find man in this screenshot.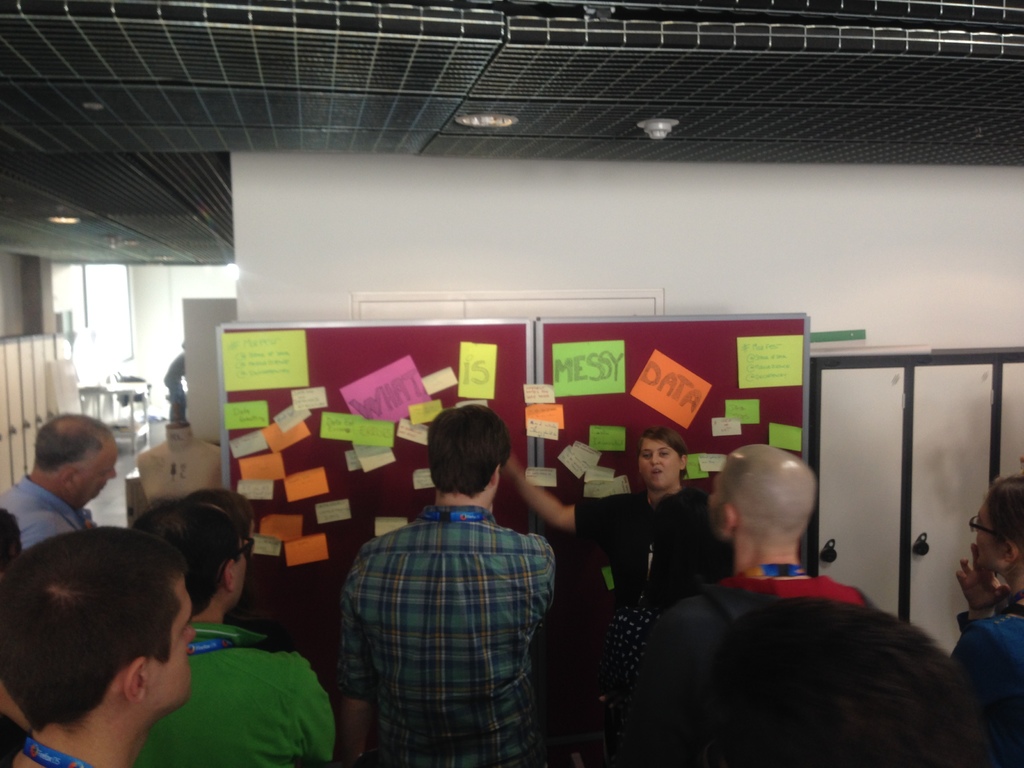
The bounding box for man is box(0, 520, 194, 767).
